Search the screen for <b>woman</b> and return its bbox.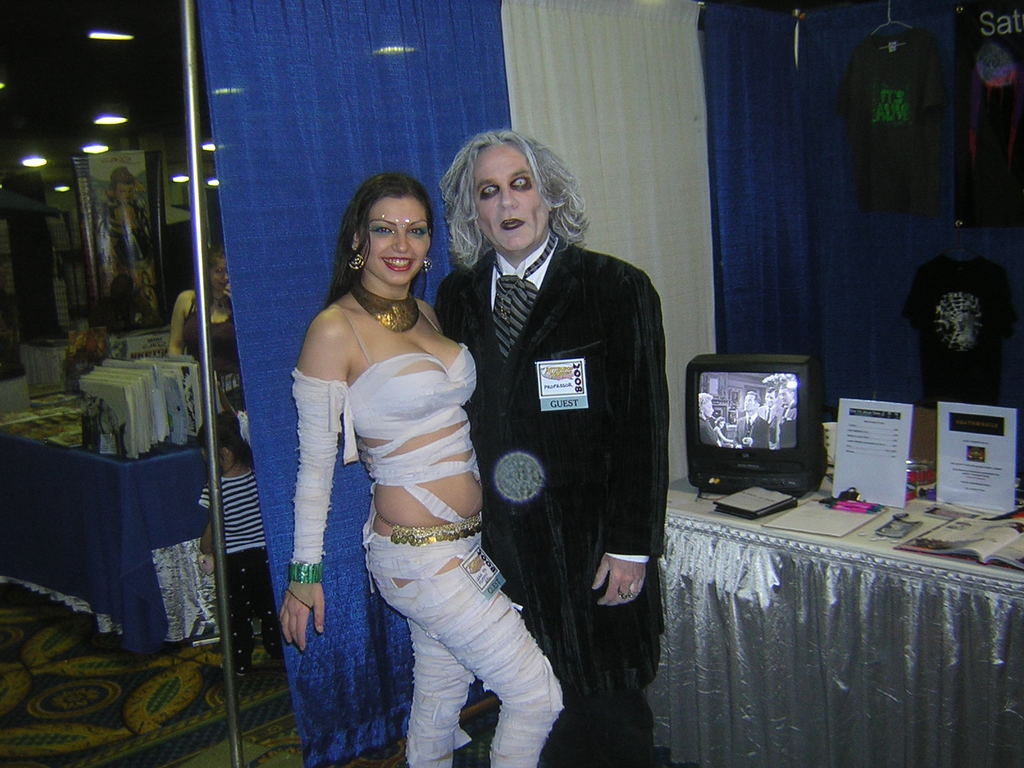
Found: bbox=(166, 243, 246, 414).
